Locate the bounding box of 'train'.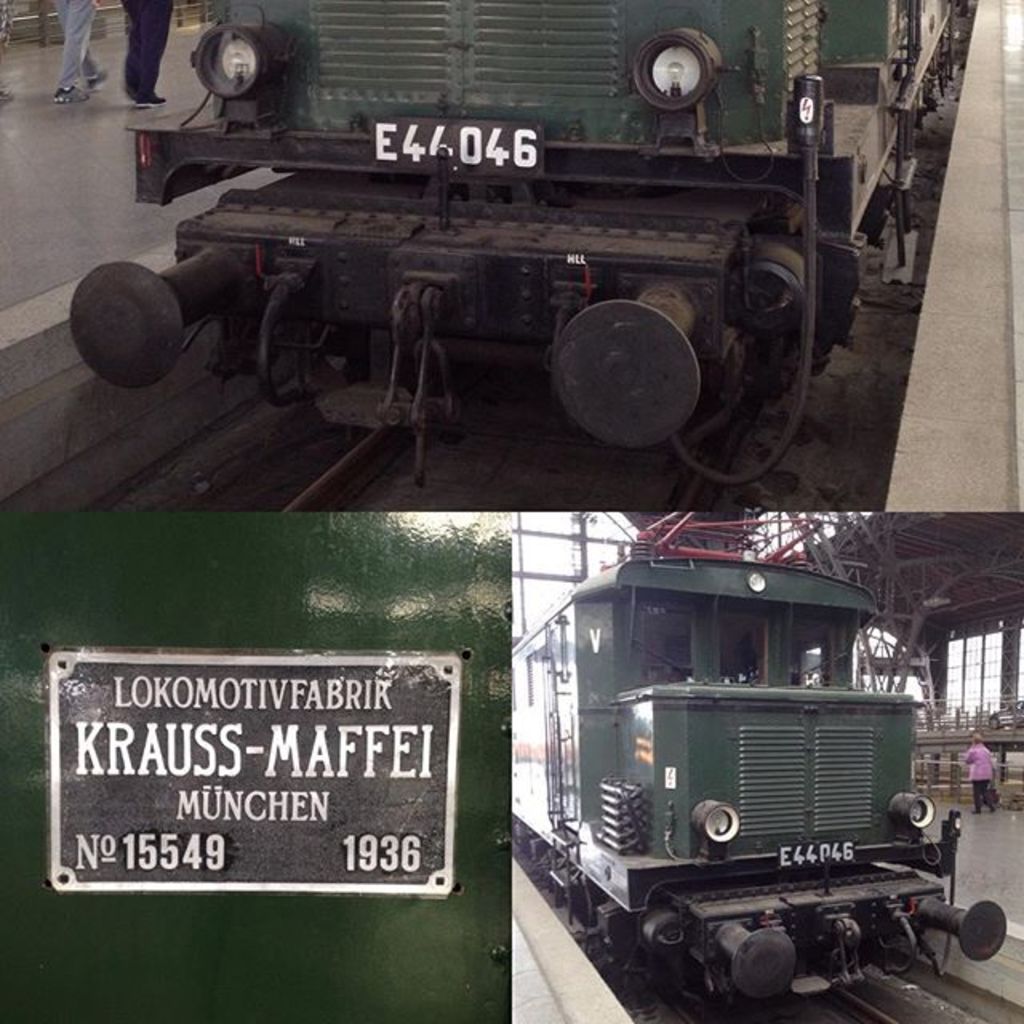
Bounding box: <bbox>67, 0, 970, 490</bbox>.
